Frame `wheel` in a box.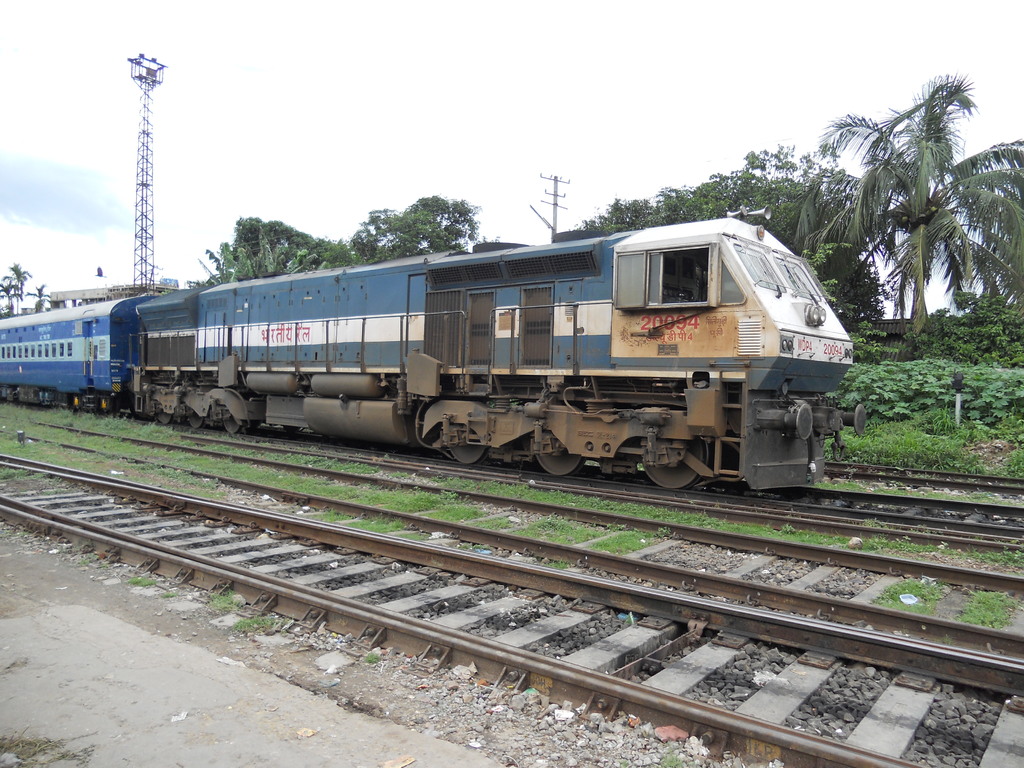
x1=187, y1=416, x2=207, y2=426.
